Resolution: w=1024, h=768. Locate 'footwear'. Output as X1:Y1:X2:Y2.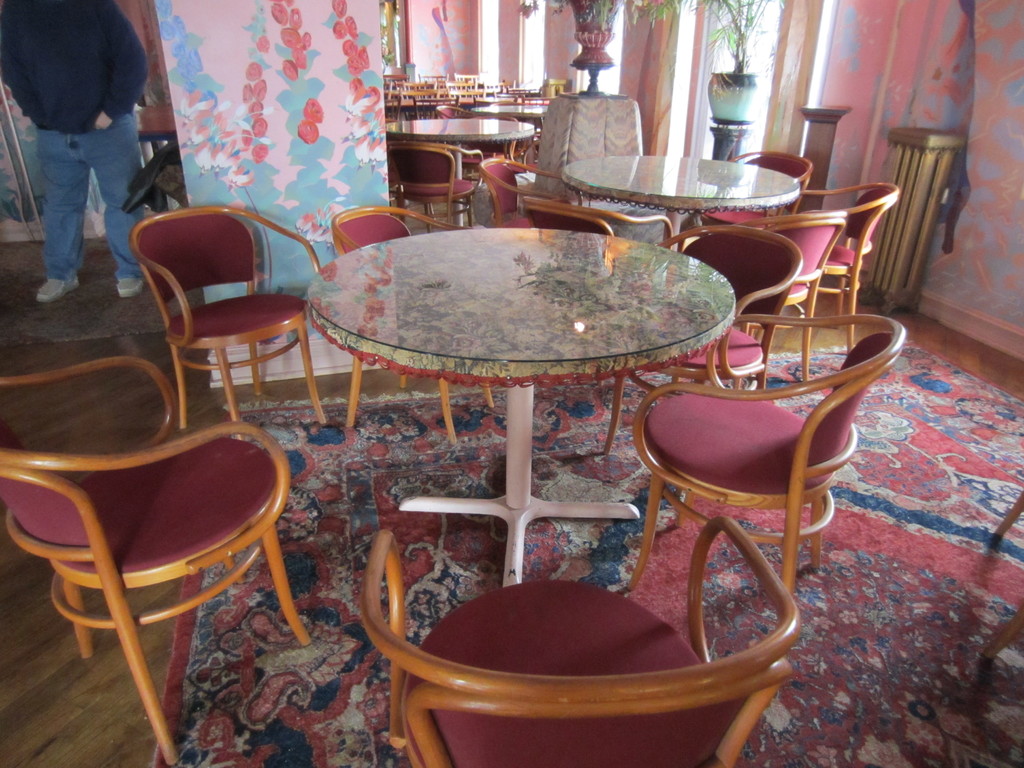
114:275:145:300.
